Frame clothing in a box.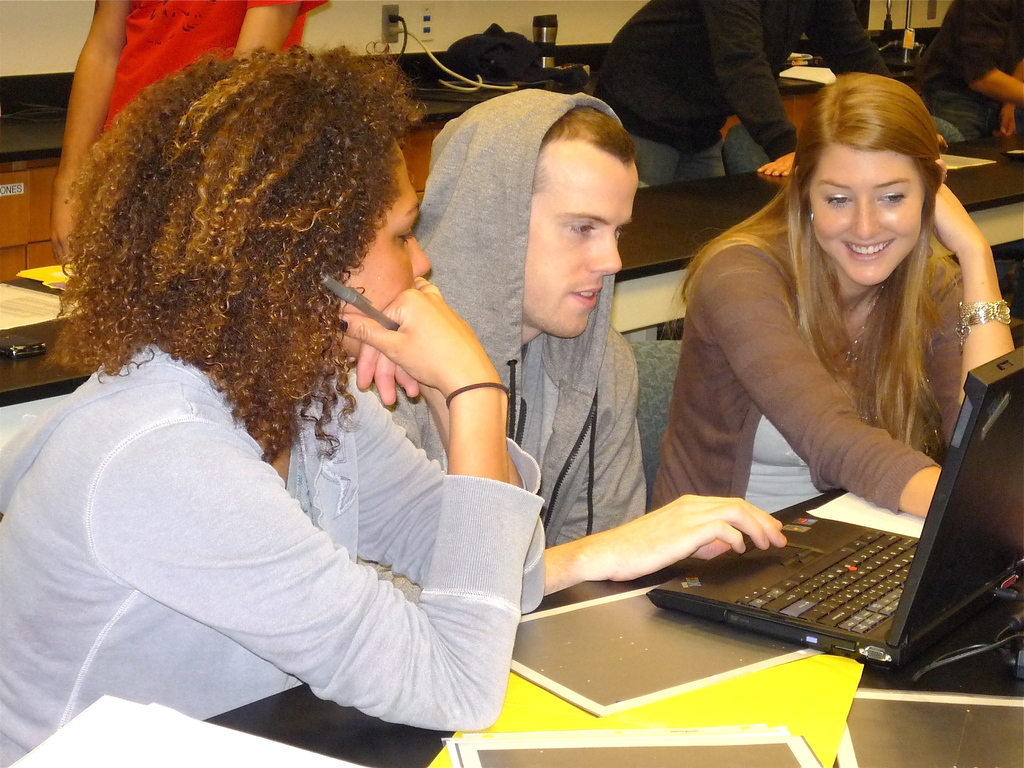
bbox=[102, 0, 329, 129].
